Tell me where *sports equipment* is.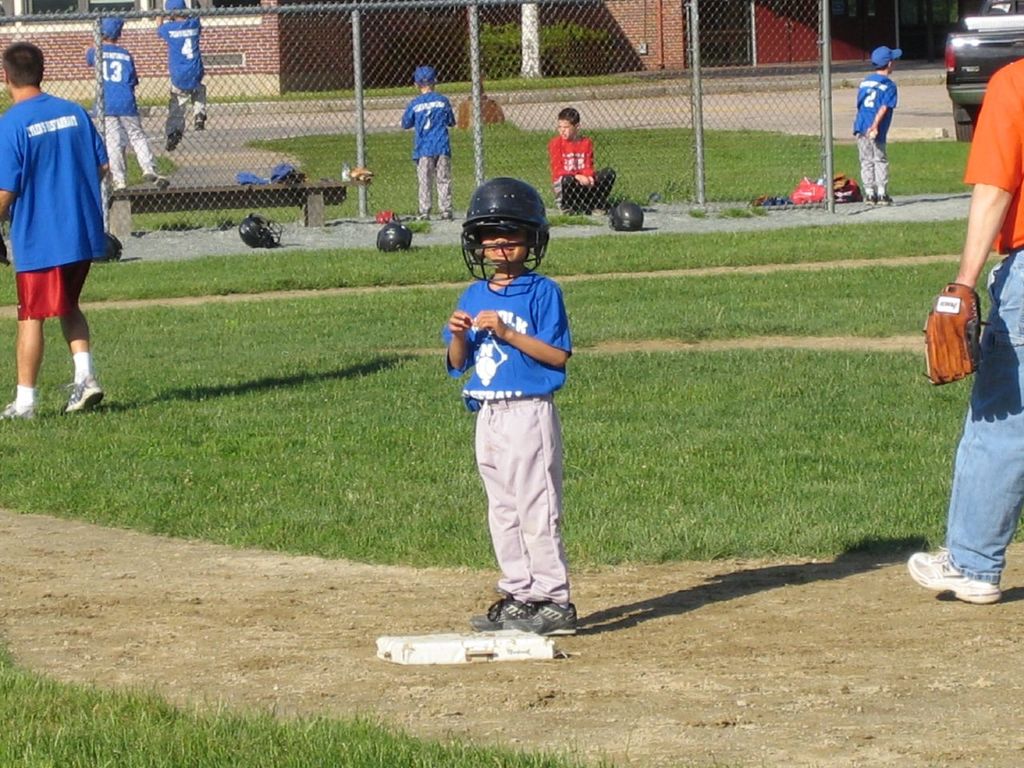
*sports equipment* is at bbox=(922, 282, 990, 388).
